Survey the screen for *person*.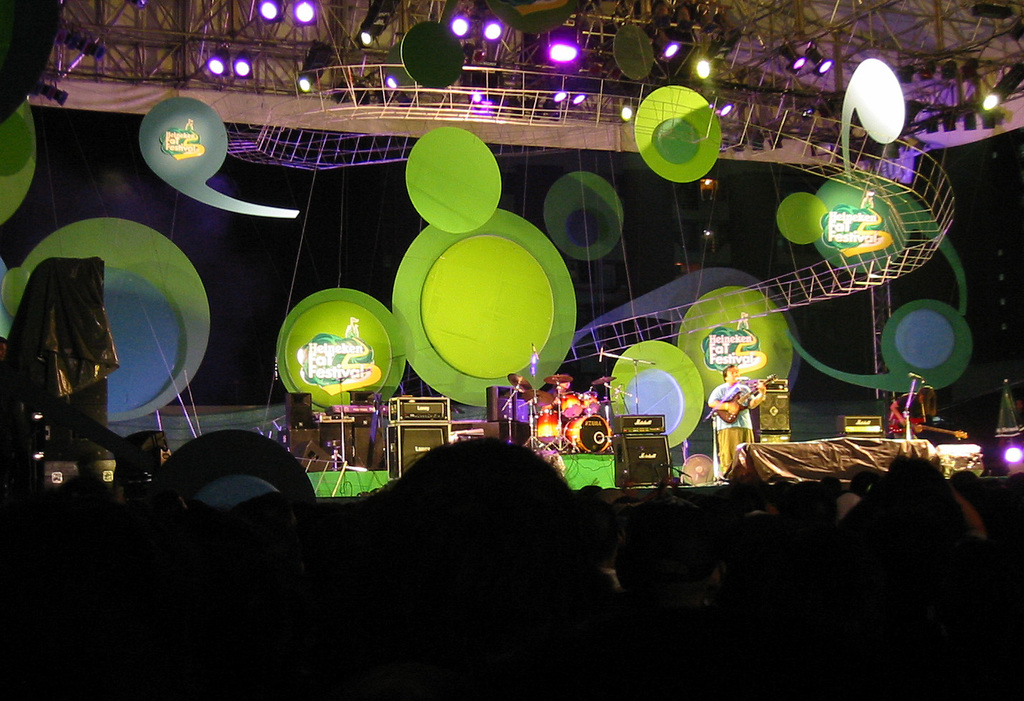
Survey found: [left=721, top=361, right=777, bottom=475].
